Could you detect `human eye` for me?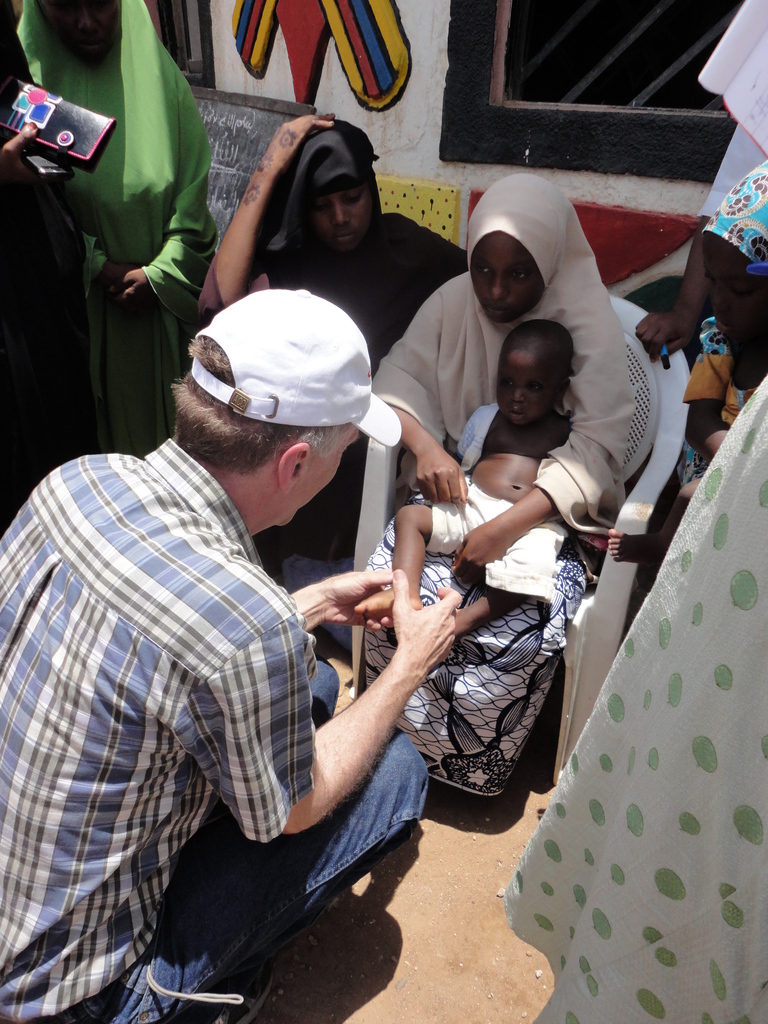
Detection result: 504, 378, 515, 387.
